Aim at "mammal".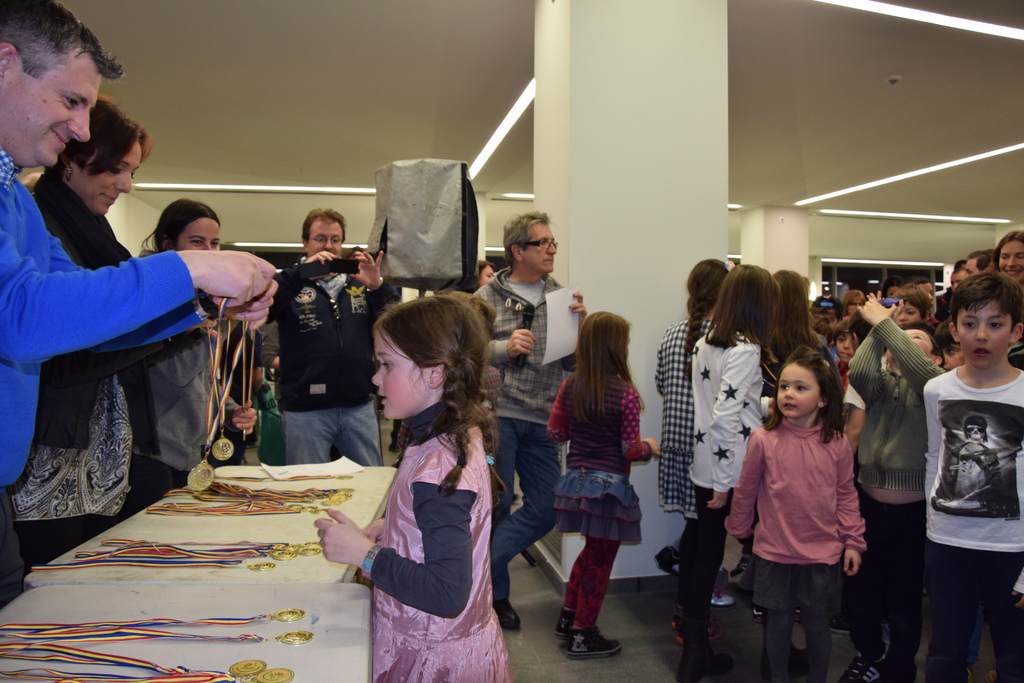
Aimed at Rect(0, 0, 276, 605).
